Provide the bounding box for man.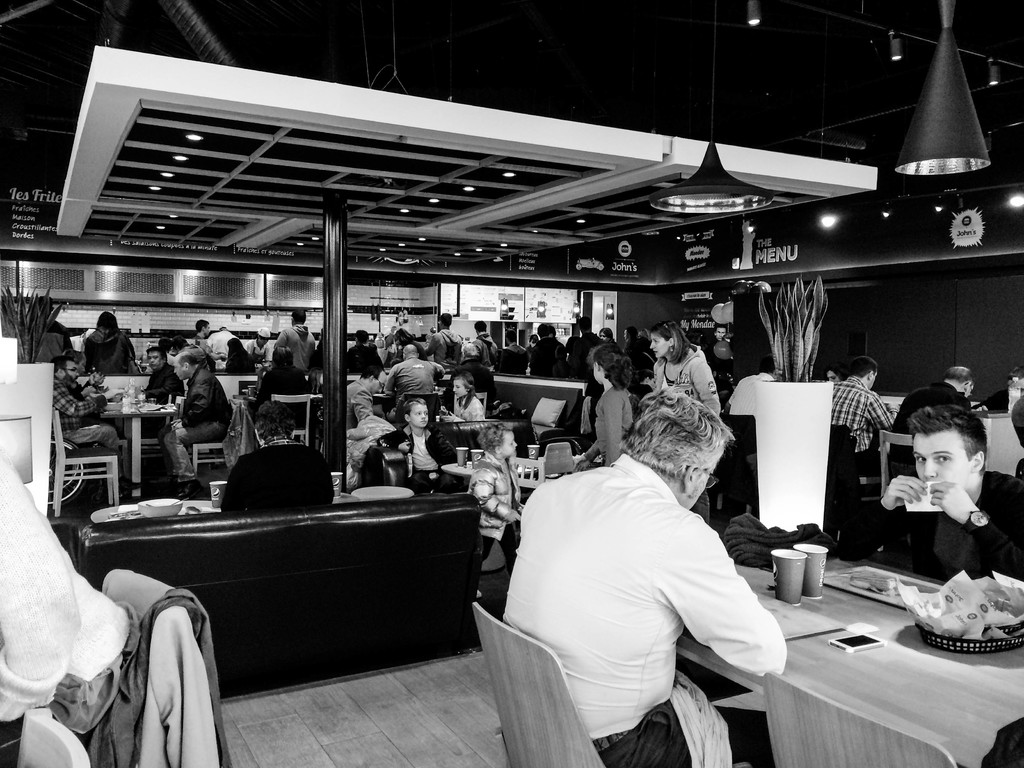
{"left": 566, "top": 317, "right": 603, "bottom": 379}.
